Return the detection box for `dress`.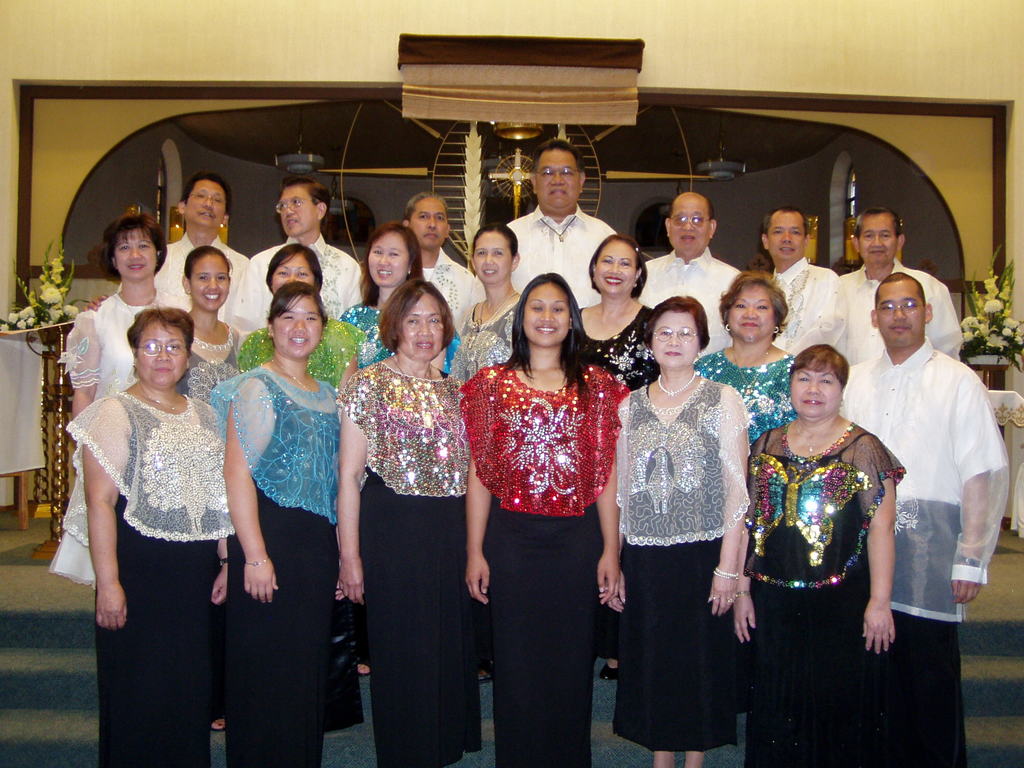
locate(345, 296, 456, 376).
